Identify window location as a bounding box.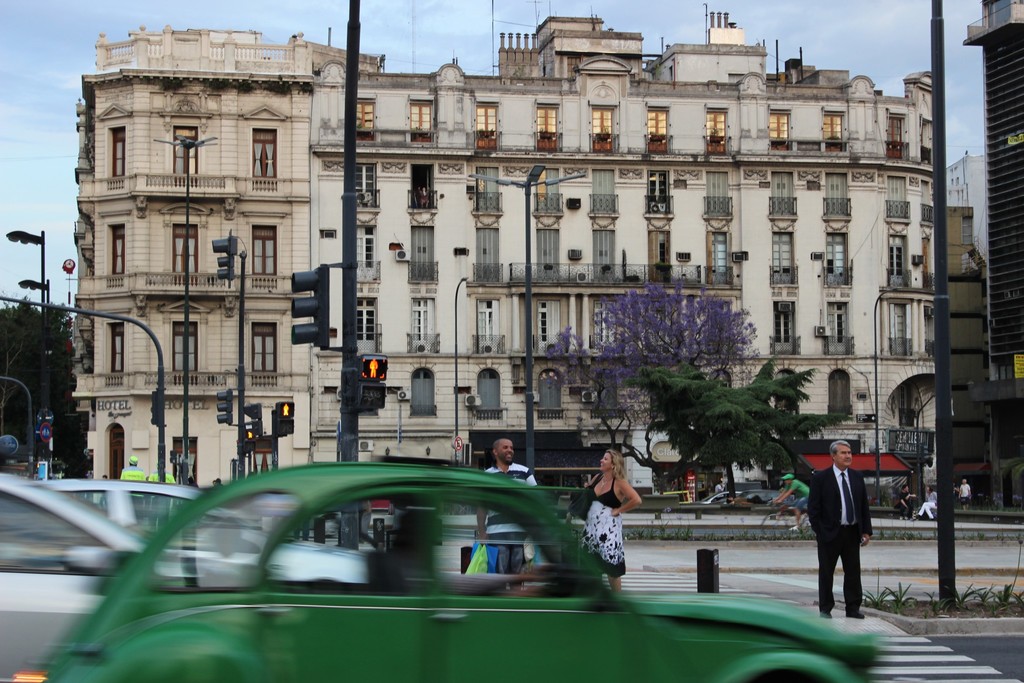
(left=175, top=319, right=198, bottom=386).
